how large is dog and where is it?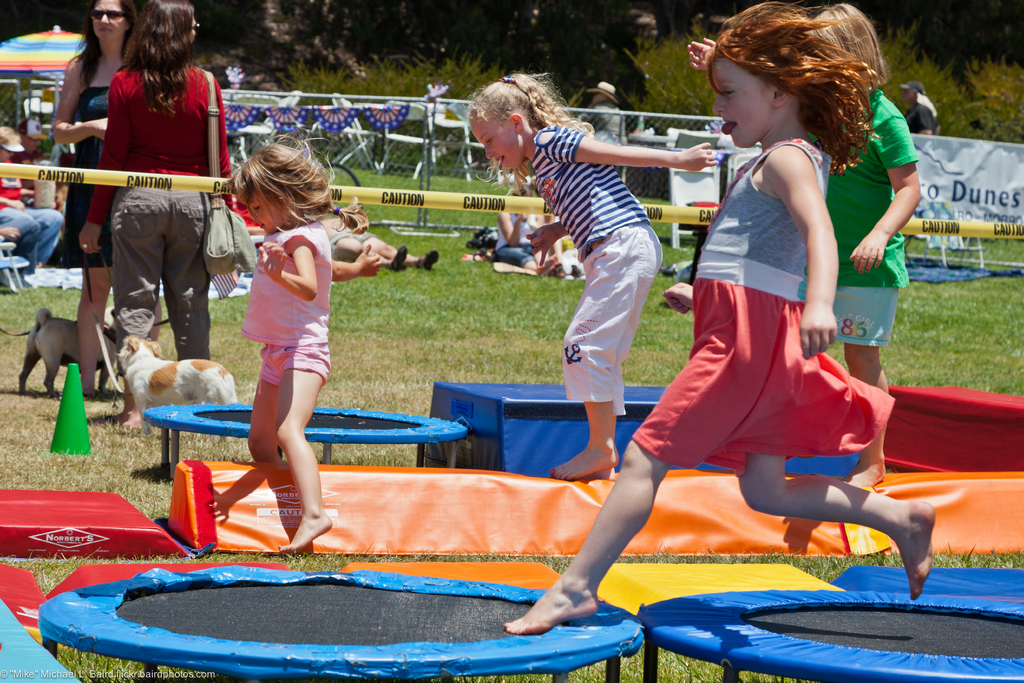
Bounding box: l=112, t=337, r=237, b=431.
